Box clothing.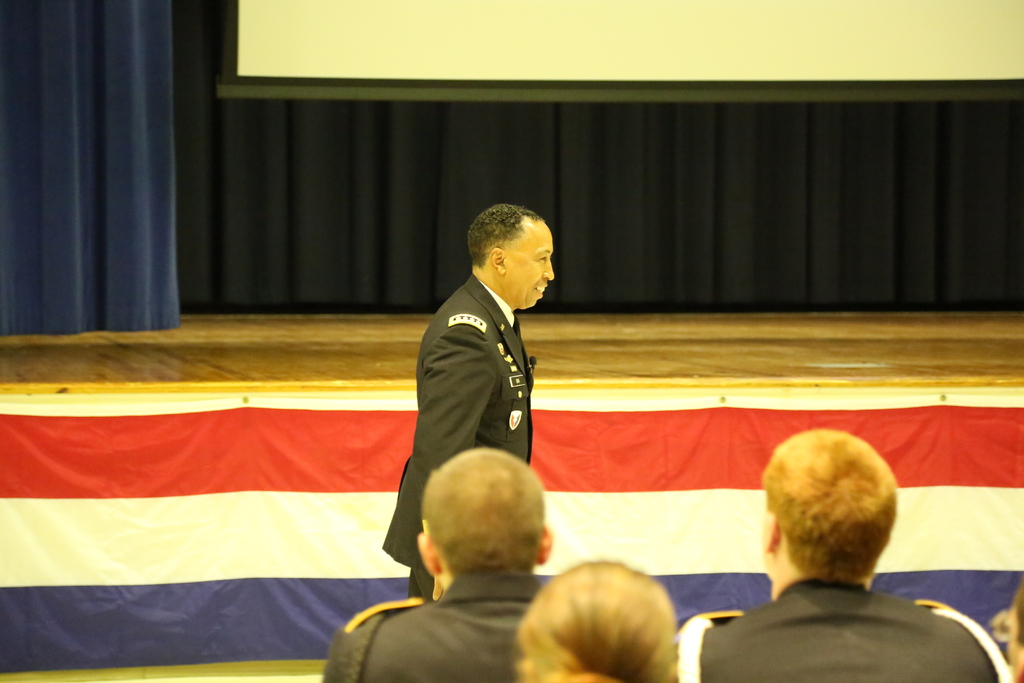
<region>678, 578, 1015, 682</region>.
